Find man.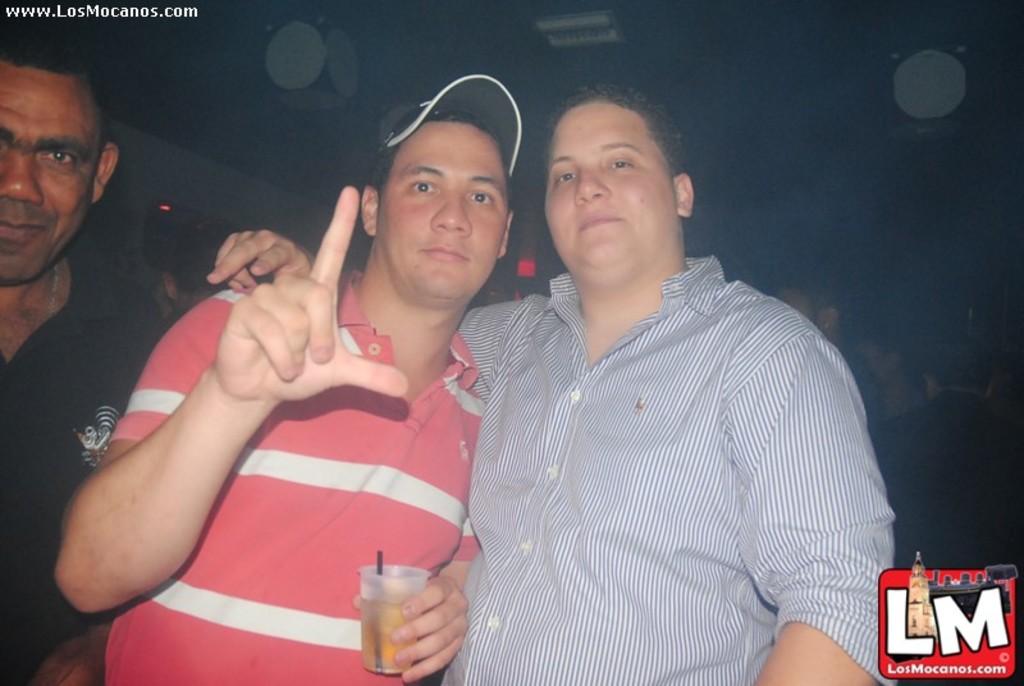
{"x1": 882, "y1": 338, "x2": 1023, "y2": 685}.
